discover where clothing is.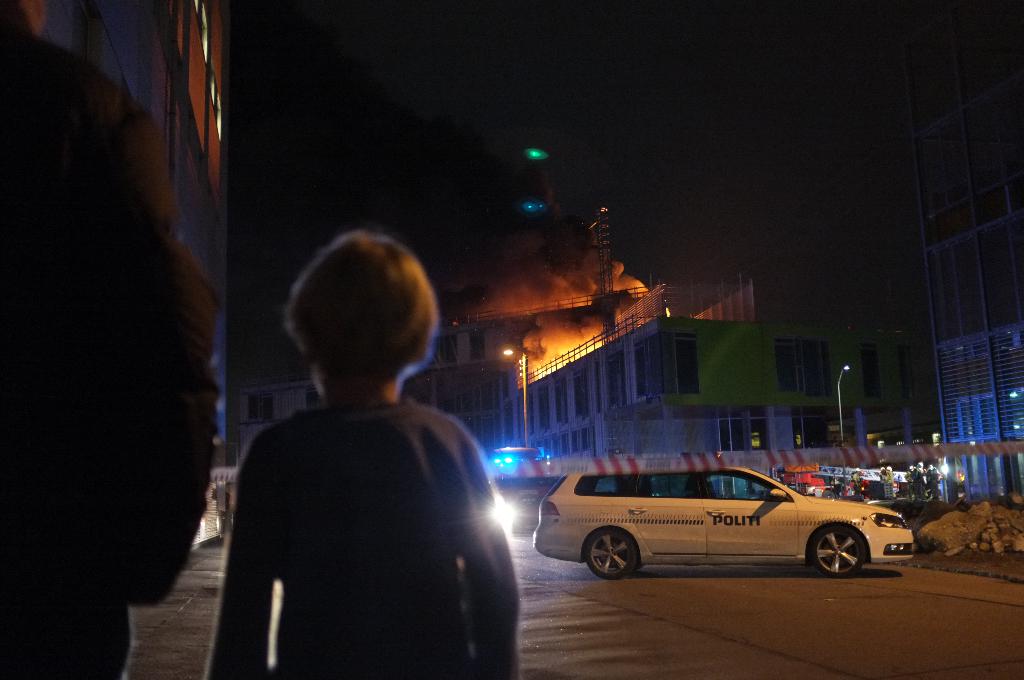
Discovered at 205:395:522:679.
